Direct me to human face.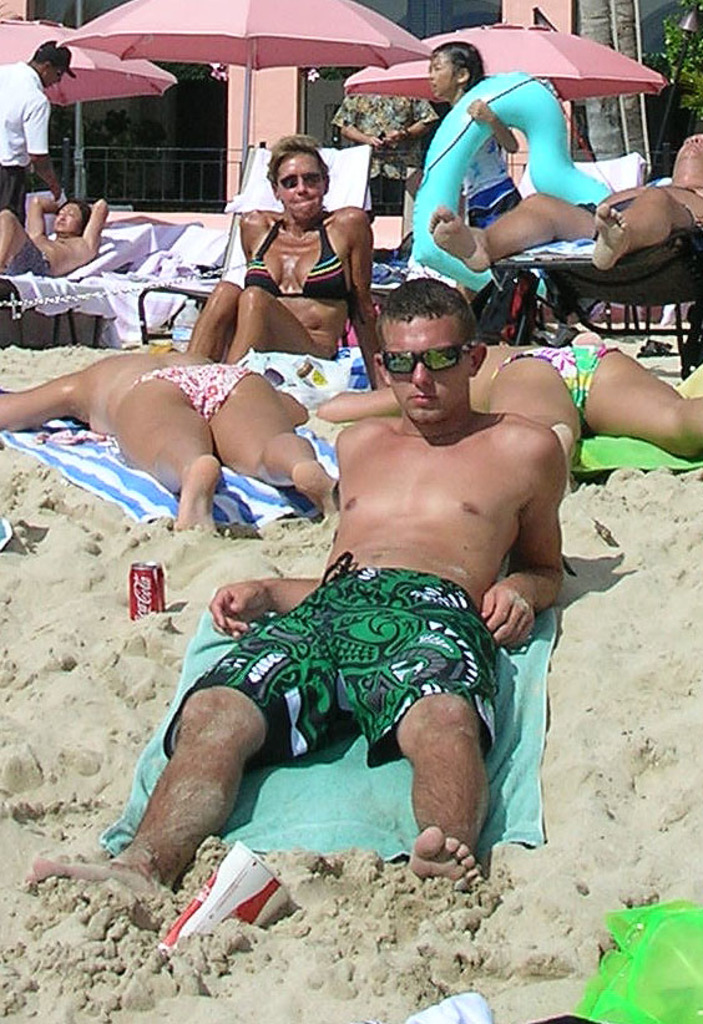
Direction: {"left": 54, "top": 206, "right": 79, "bottom": 230}.
